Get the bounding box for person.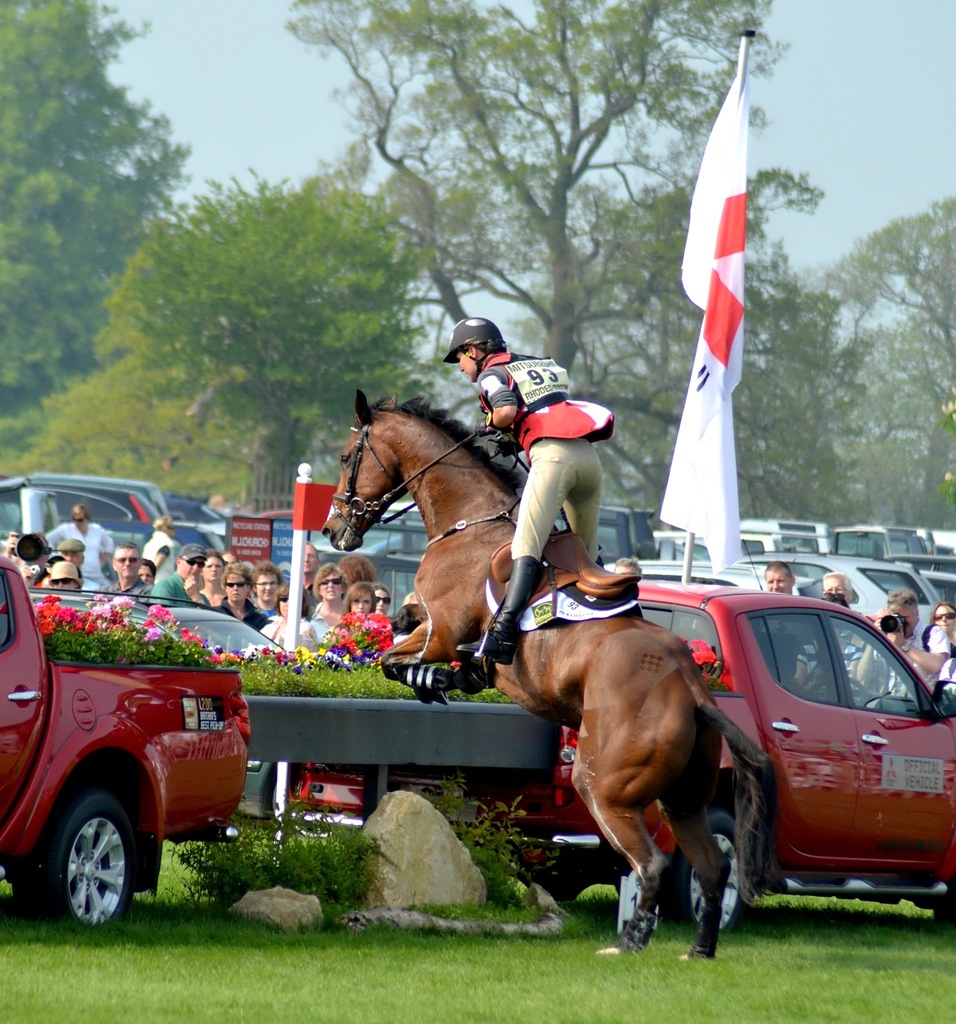
bbox(368, 578, 391, 620).
